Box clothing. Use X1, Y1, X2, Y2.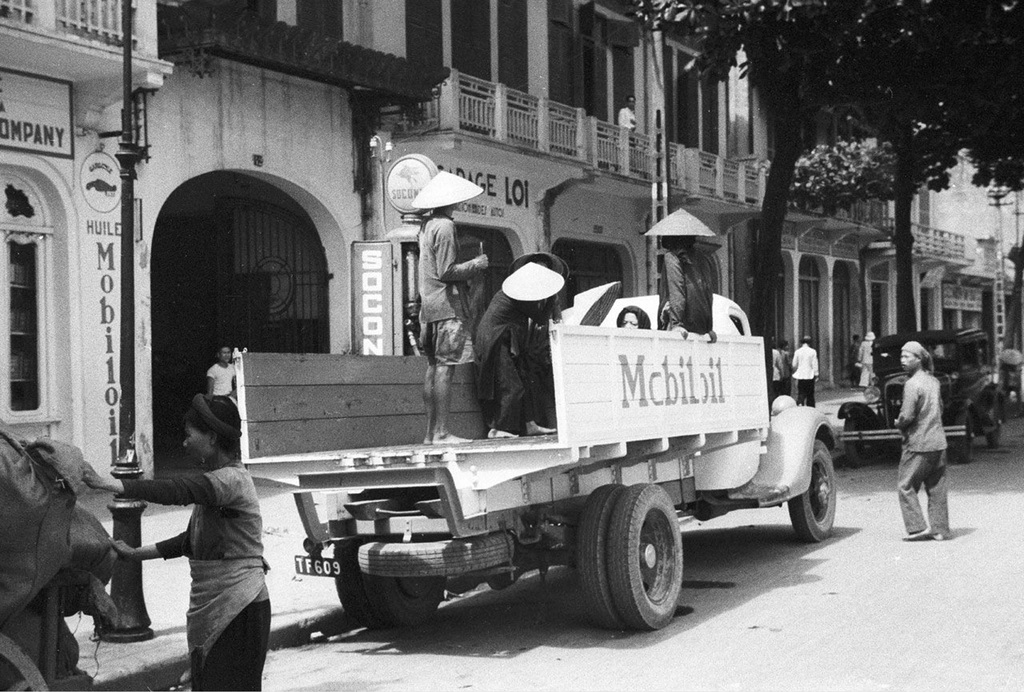
849, 340, 860, 378.
